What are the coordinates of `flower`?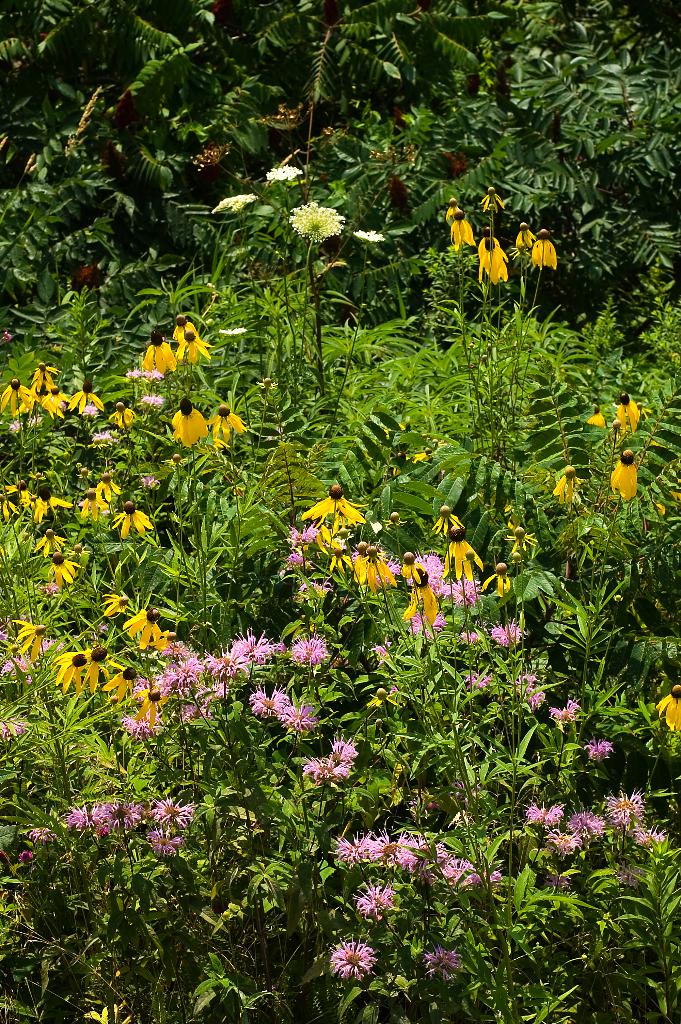
{"left": 461, "top": 671, "right": 502, "bottom": 691}.
